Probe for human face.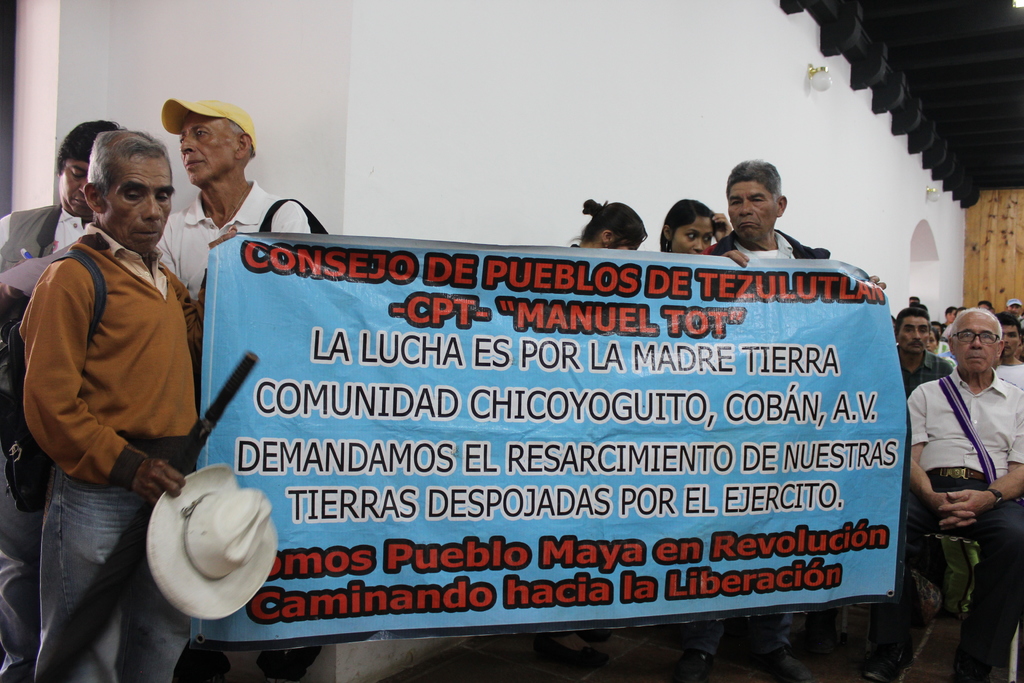
Probe result: 1004, 324, 1019, 357.
